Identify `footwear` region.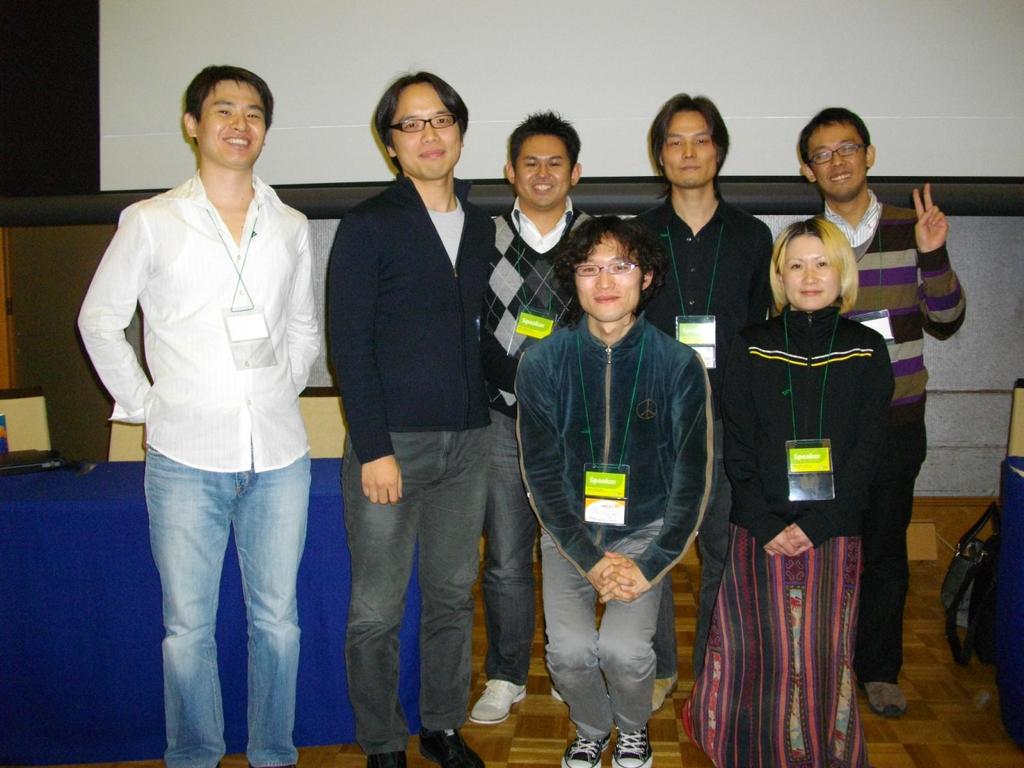
Region: crop(460, 671, 532, 750).
